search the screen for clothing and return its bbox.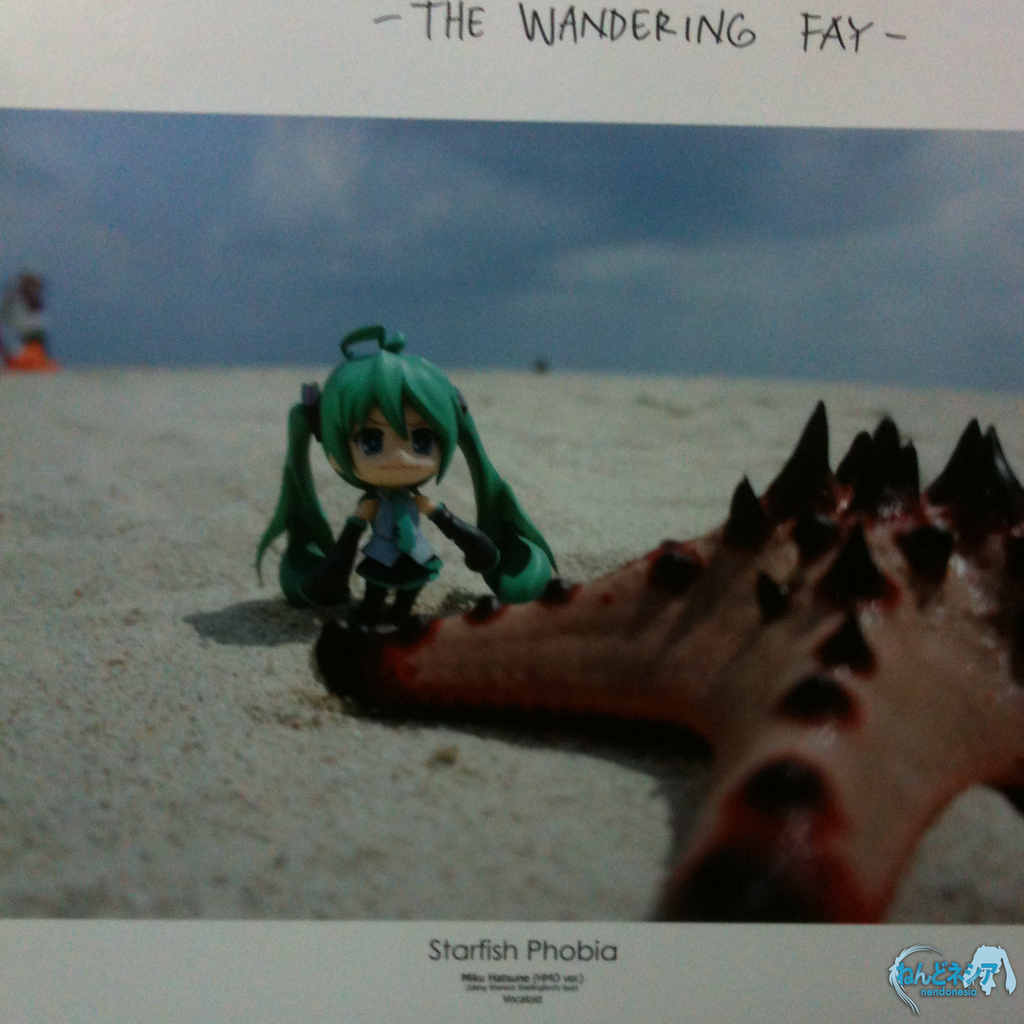
Found: left=362, top=488, right=455, bottom=601.
